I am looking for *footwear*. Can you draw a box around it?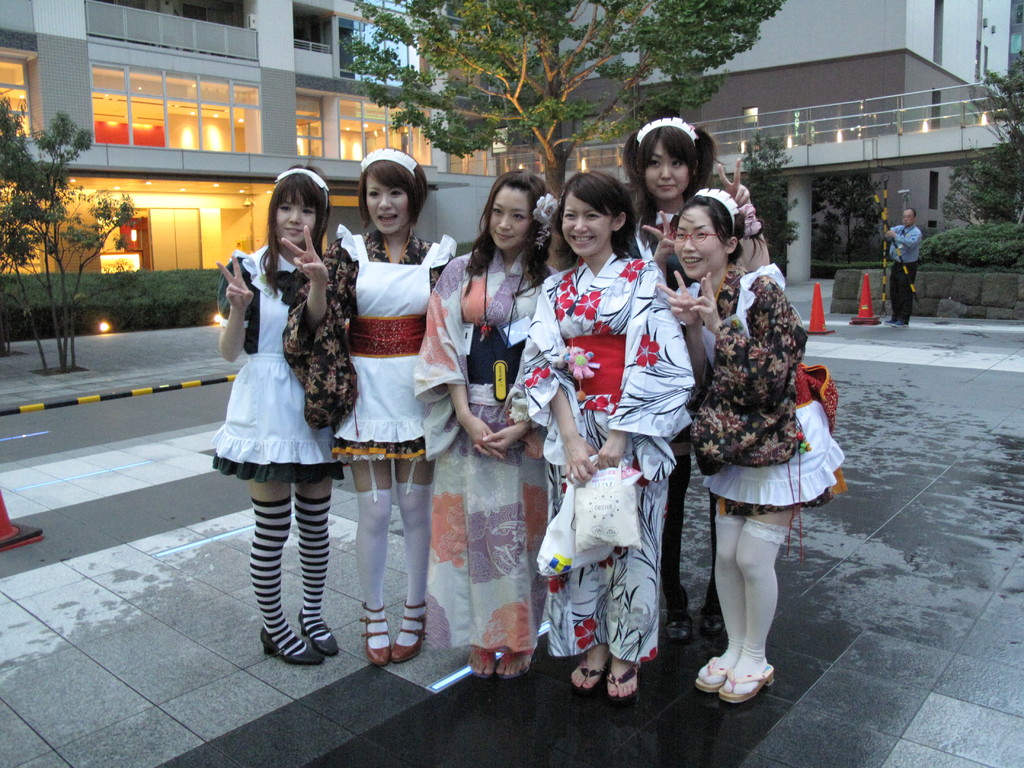
Sure, the bounding box is x1=719, y1=666, x2=773, y2=705.
